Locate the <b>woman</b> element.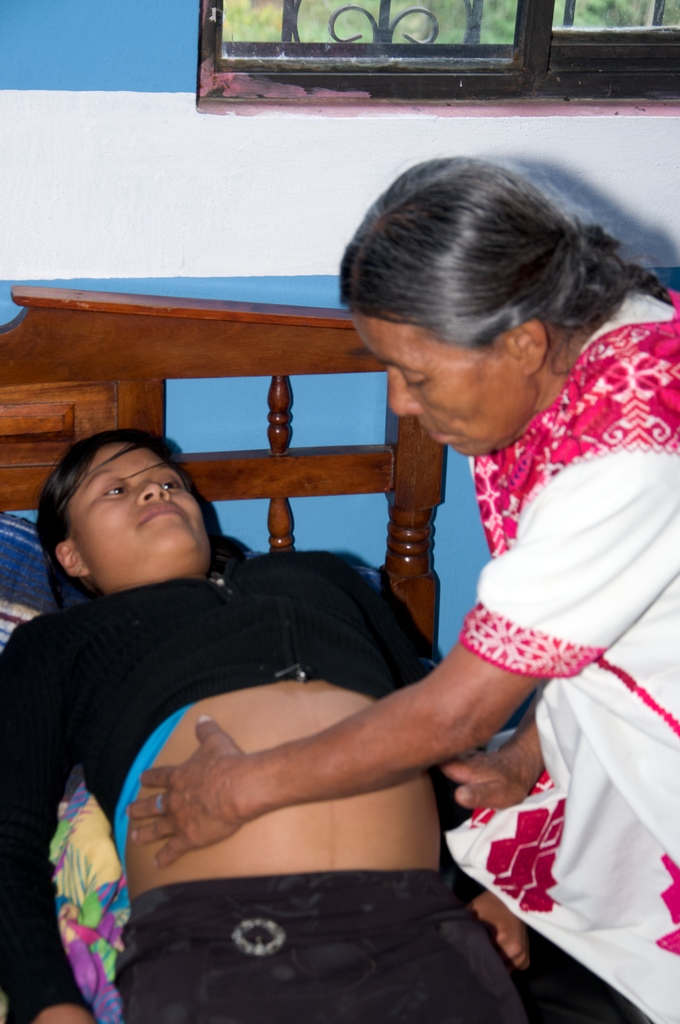
Element bbox: BBox(125, 146, 679, 1023).
